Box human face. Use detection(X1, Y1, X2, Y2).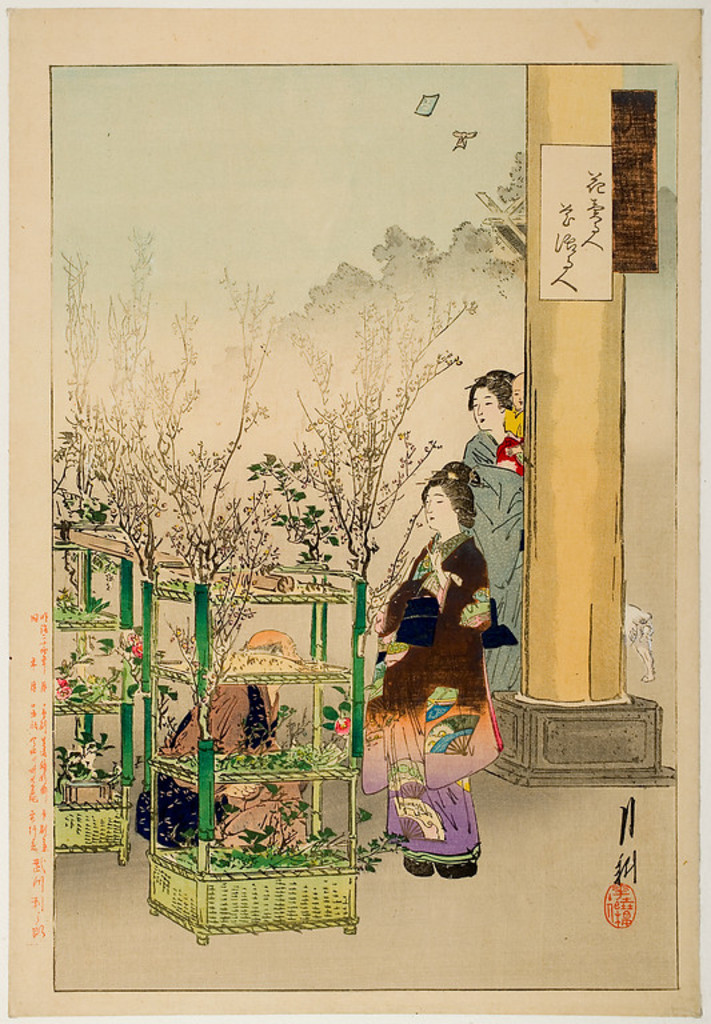
detection(511, 381, 527, 407).
